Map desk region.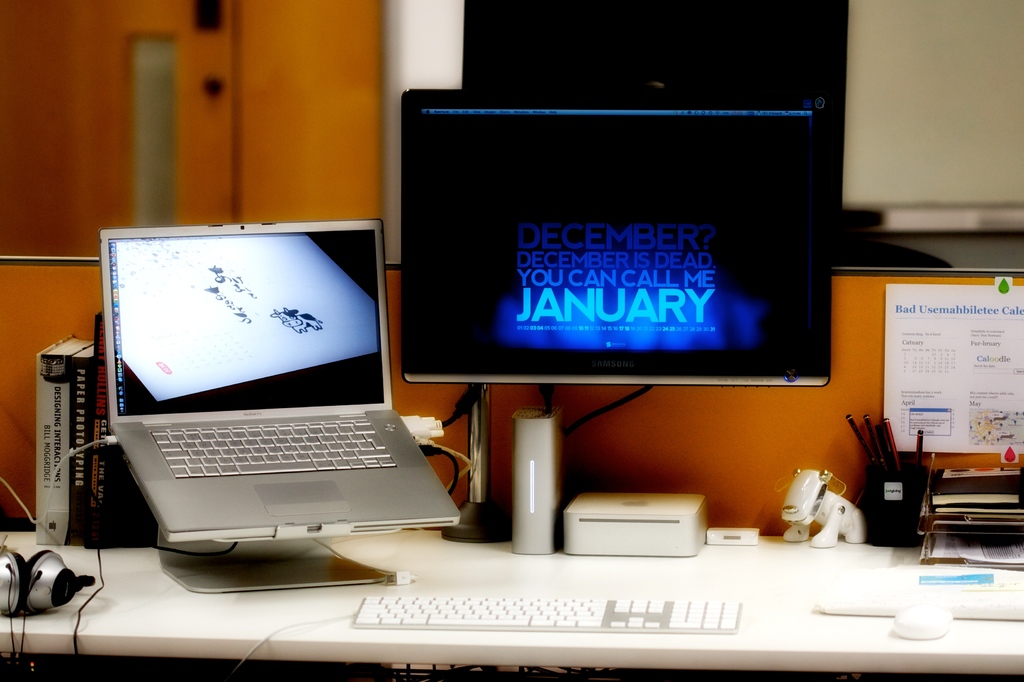
Mapped to box=[0, 481, 1023, 670].
